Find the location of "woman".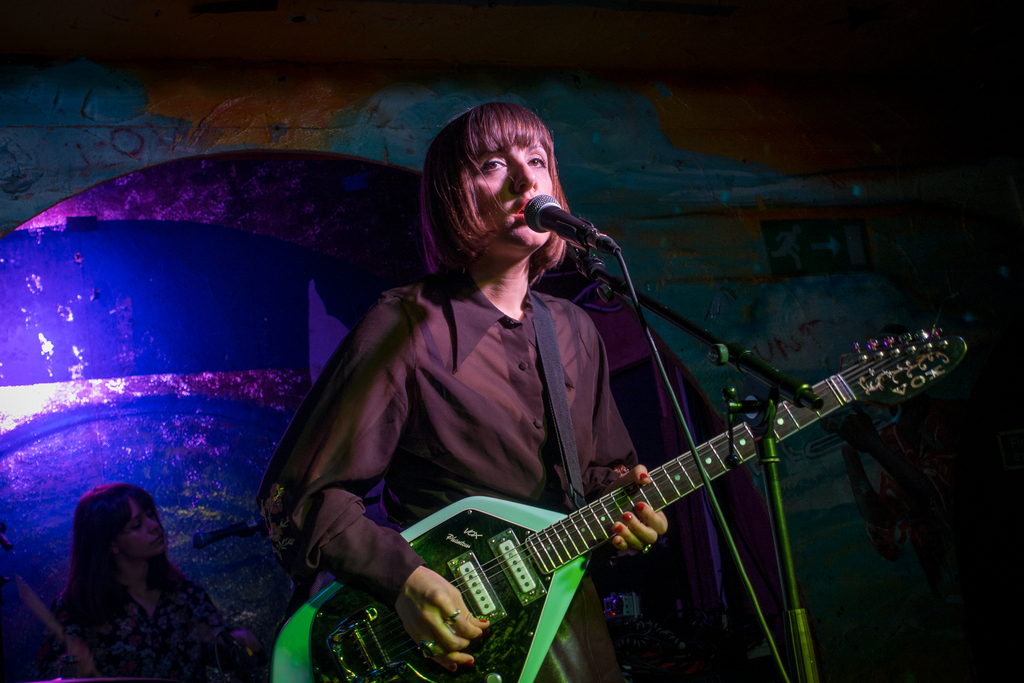
Location: [266,103,669,682].
